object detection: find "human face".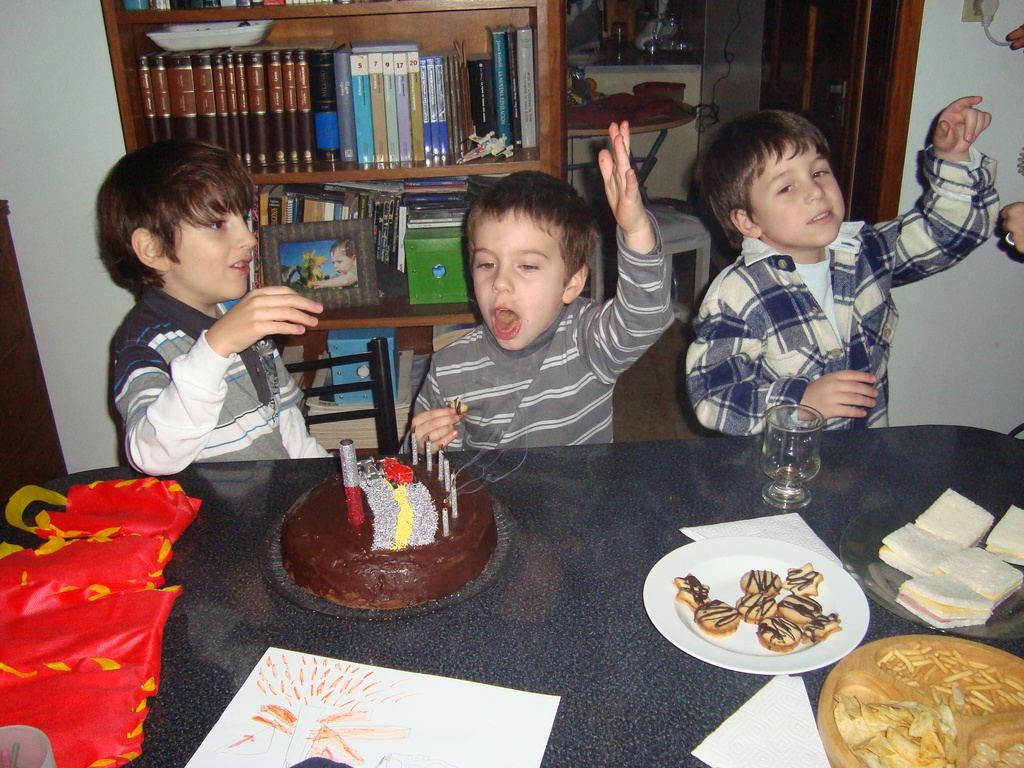
[173,182,259,300].
